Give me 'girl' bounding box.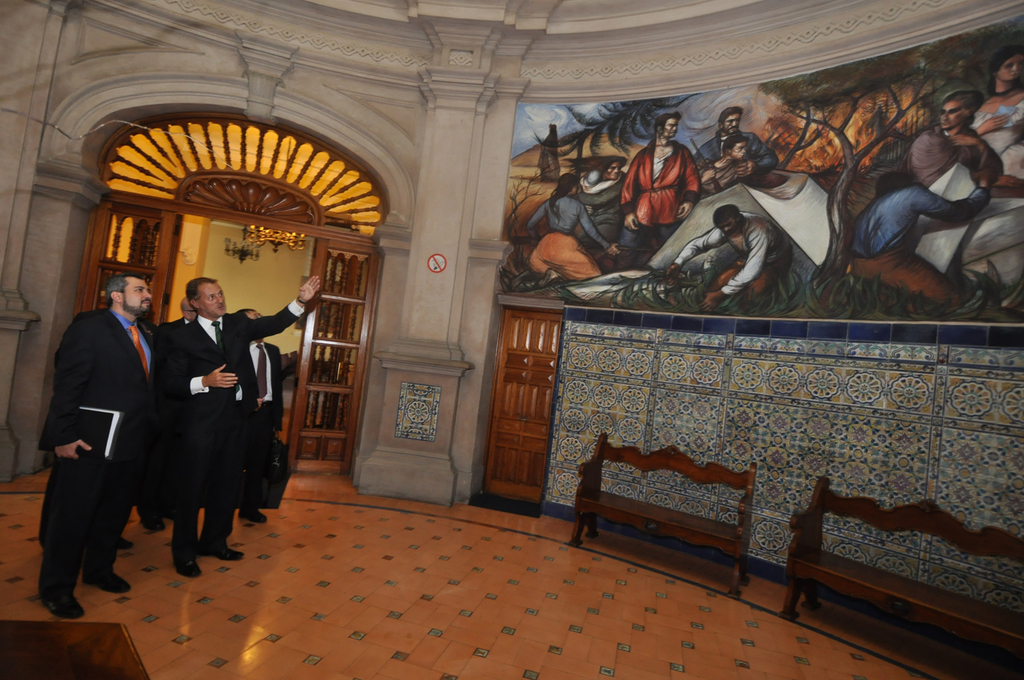
973, 48, 1023, 130.
